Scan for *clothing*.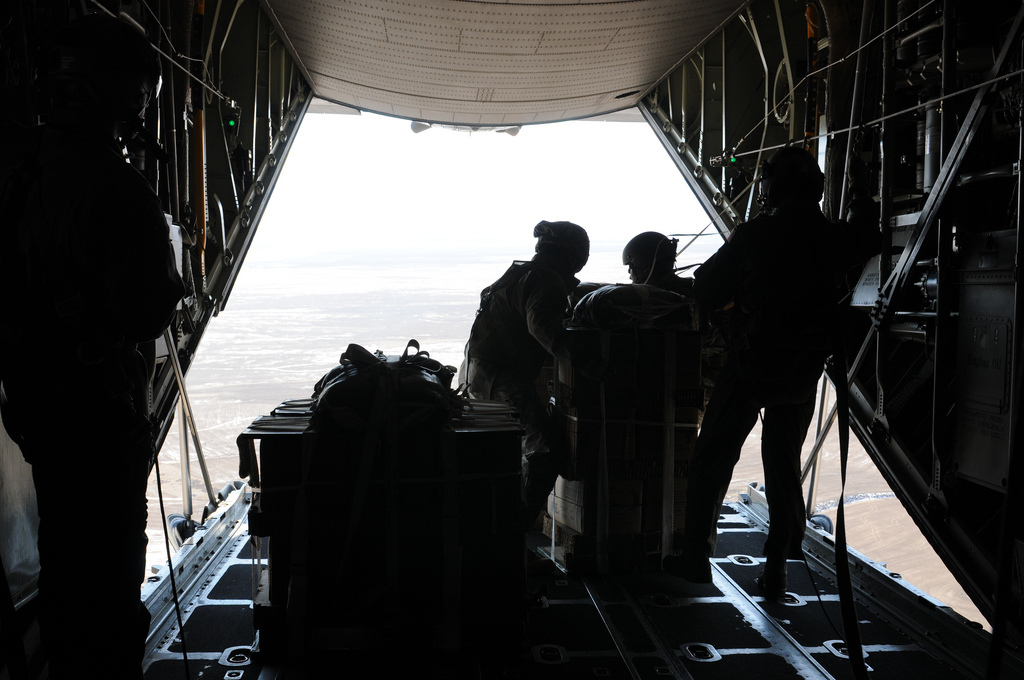
Scan result: rect(2, 125, 177, 679).
